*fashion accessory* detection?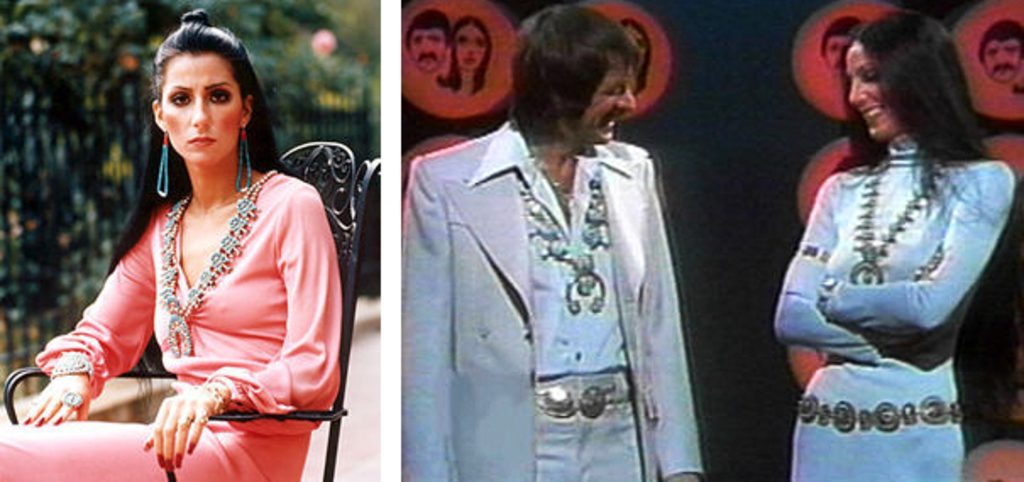
locate(156, 174, 279, 360)
